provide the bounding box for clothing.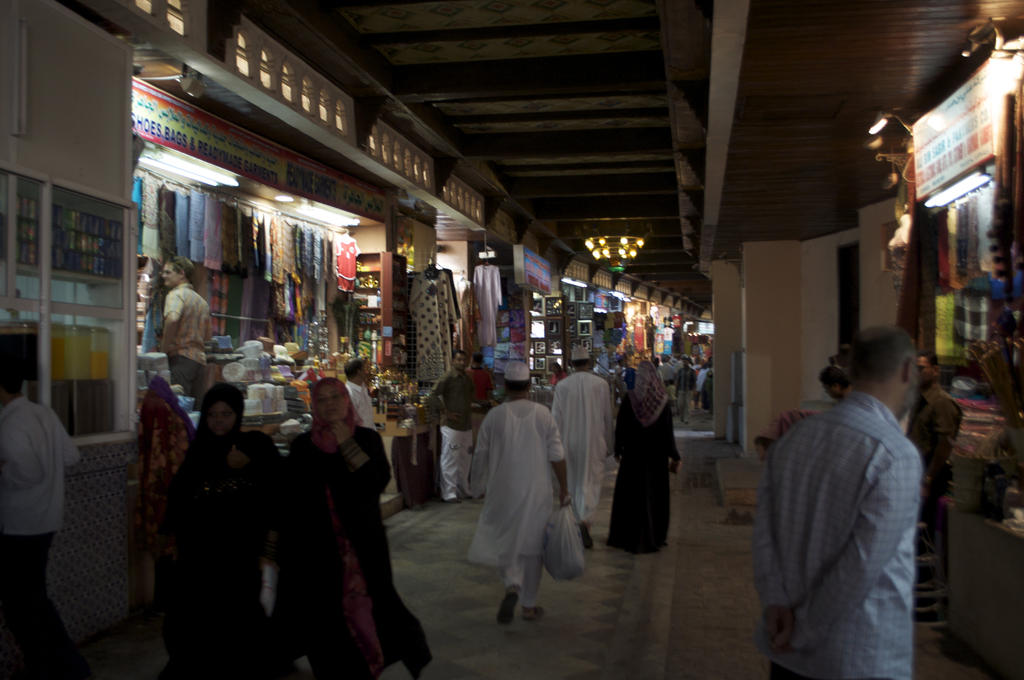
744/403/931/679.
